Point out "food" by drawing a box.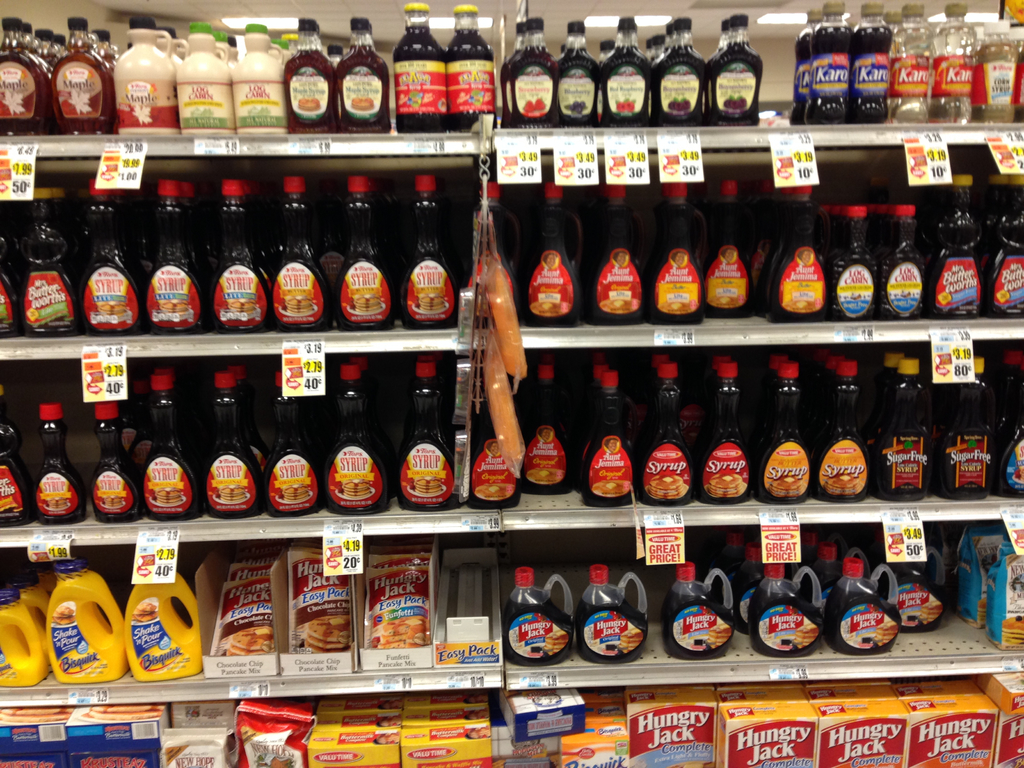
[x1=473, y1=482, x2=505, y2=498].
